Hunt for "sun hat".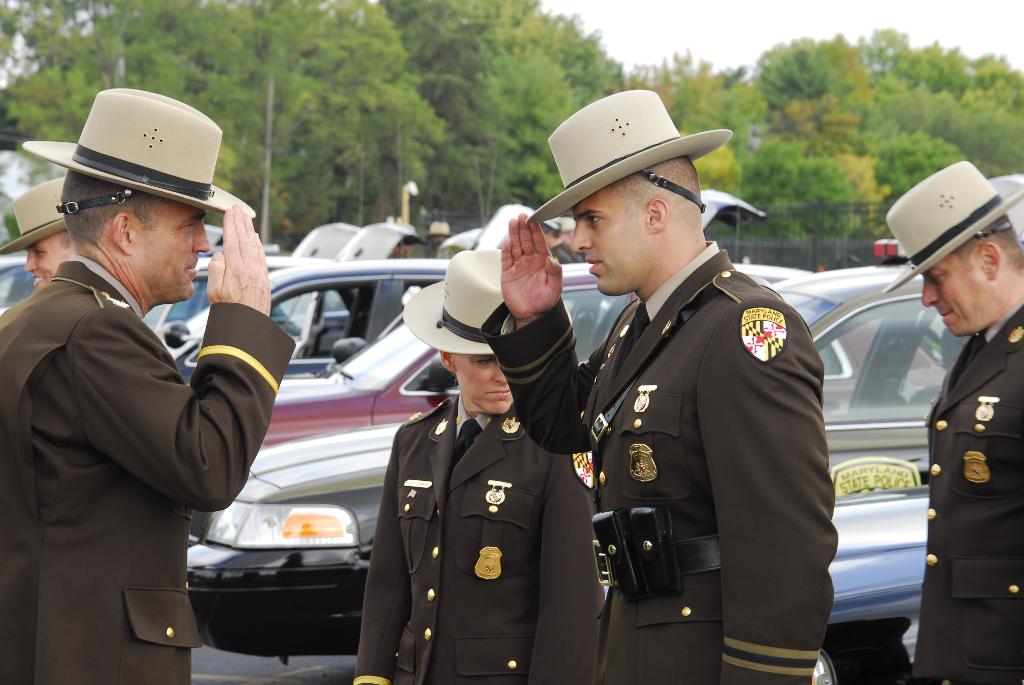
Hunted down at BBox(398, 247, 502, 359).
